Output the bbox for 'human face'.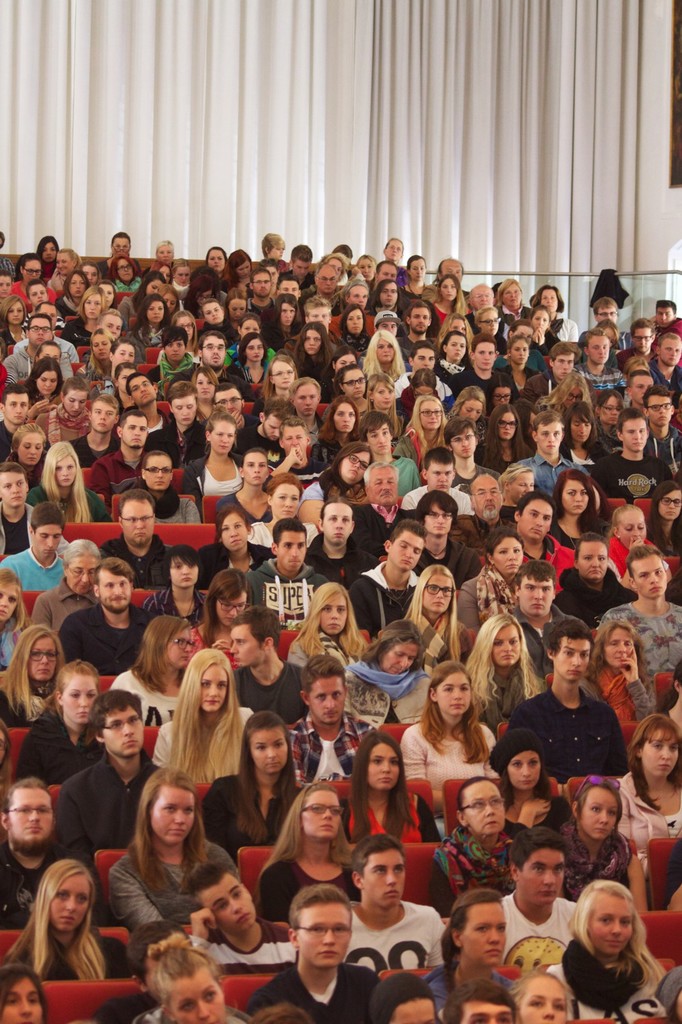
left=62, top=672, right=99, bottom=724.
